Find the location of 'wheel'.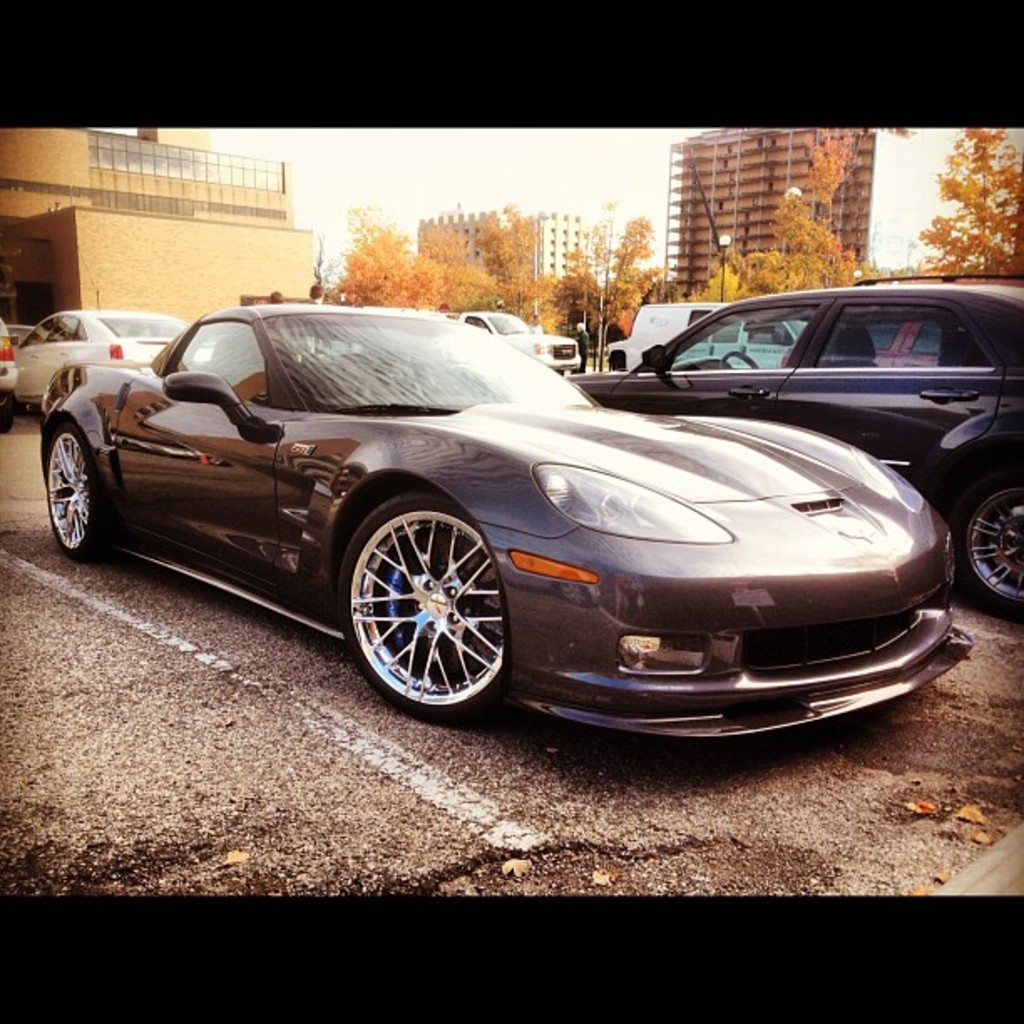
Location: <box>353,500,520,706</box>.
